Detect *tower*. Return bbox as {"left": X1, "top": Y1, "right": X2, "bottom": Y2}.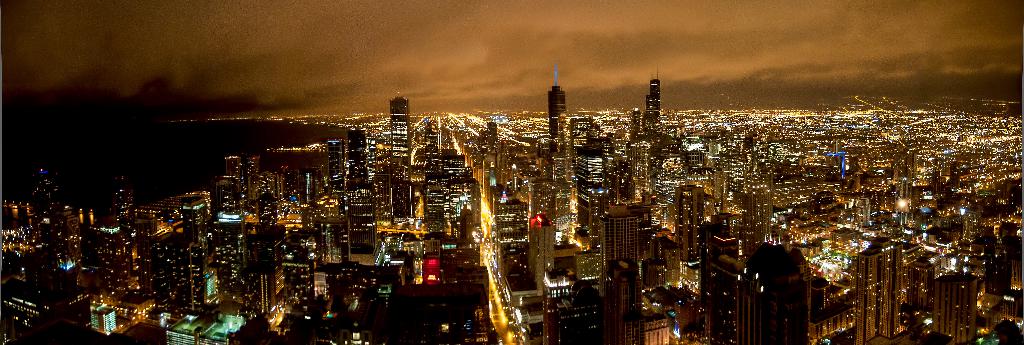
{"left": 854, "top": 228, "right": 917, "bottom": 344}.
